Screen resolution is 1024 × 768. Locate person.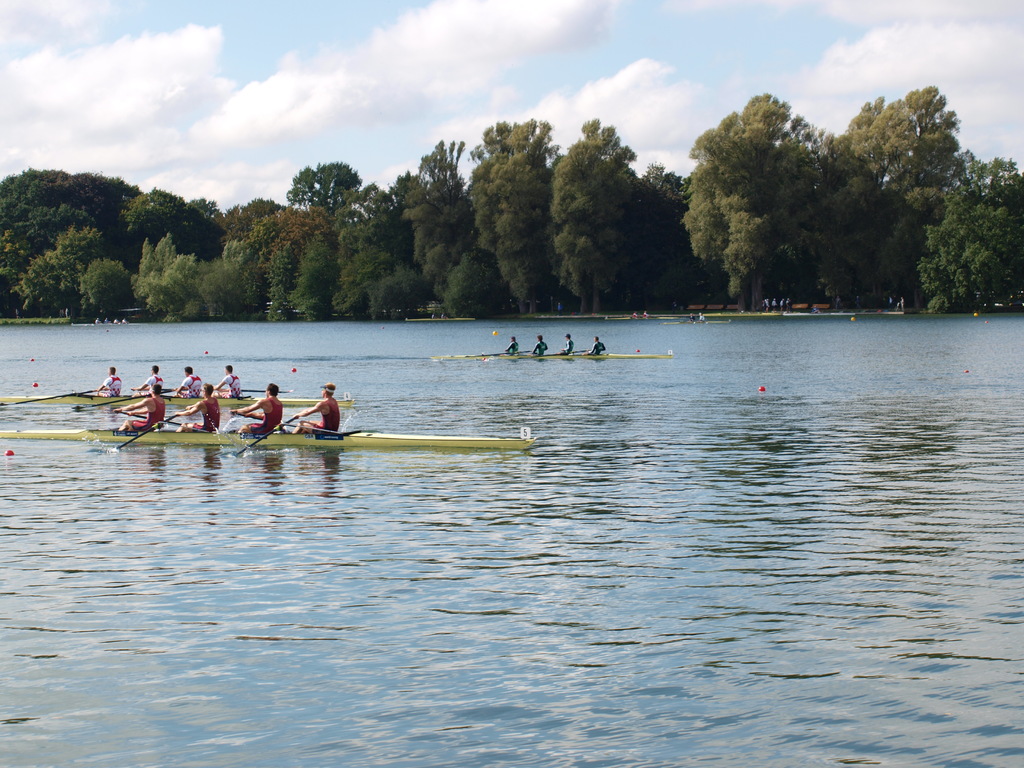
box=[211, 364, 242, 401].
